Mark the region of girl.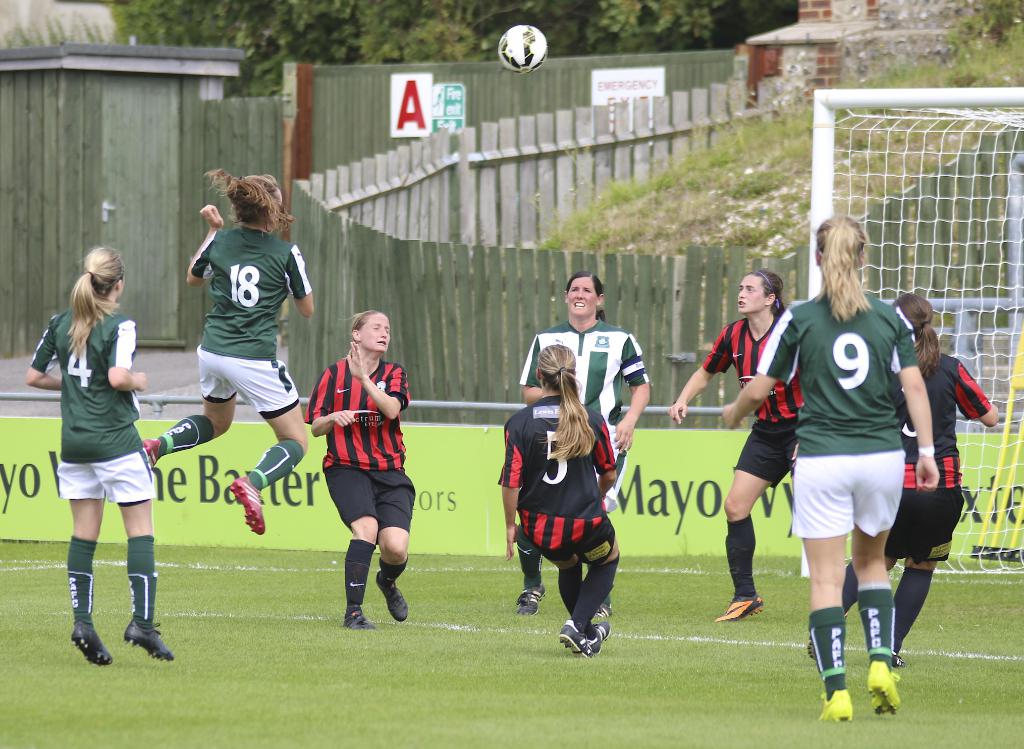
Region: crop(719, 218, 945, 720).
